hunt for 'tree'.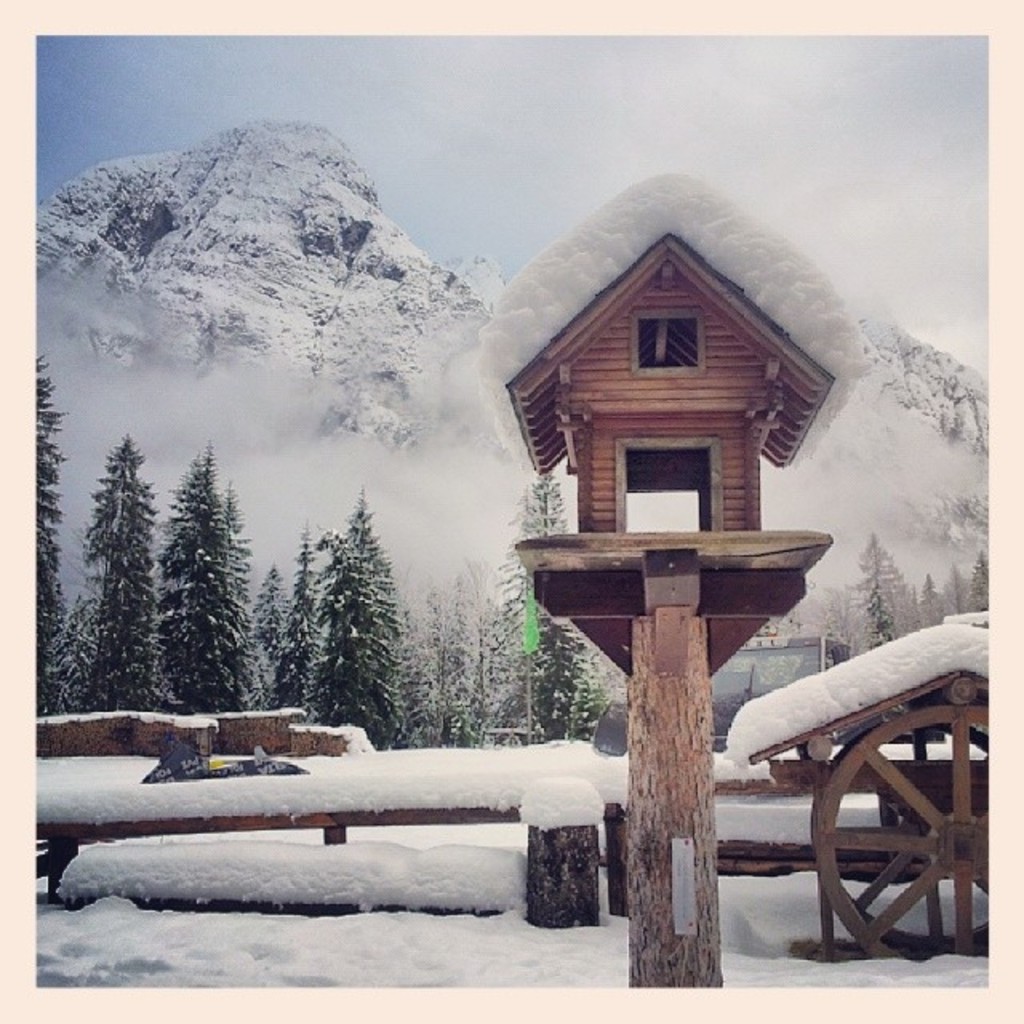
Hunted down at <bbox>424, 579, 502, 747</bbox>.
